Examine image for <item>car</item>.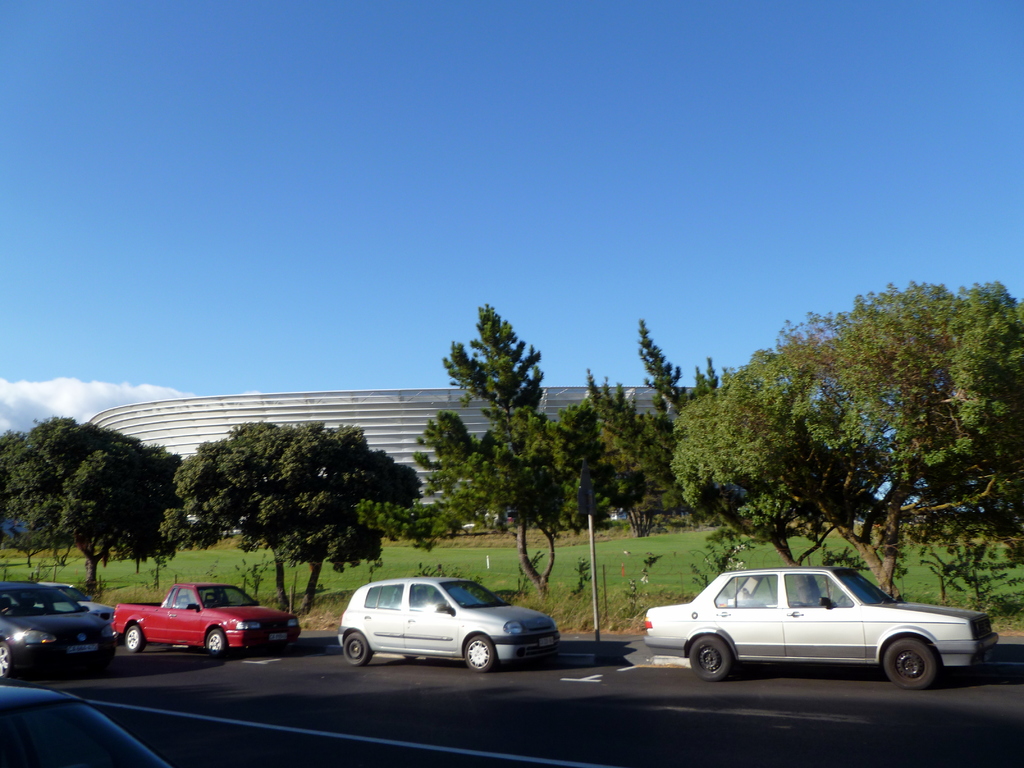
Examination result: [631, 575, 981, 693].
